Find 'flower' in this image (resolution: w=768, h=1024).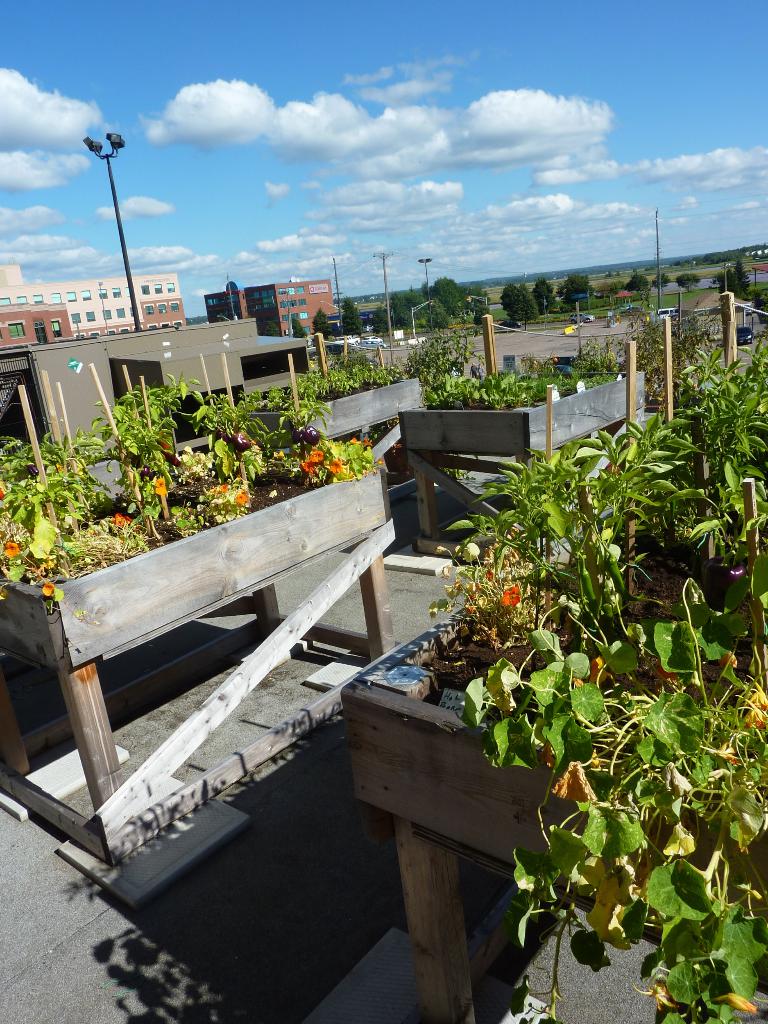
238, 491, 246, 503.
